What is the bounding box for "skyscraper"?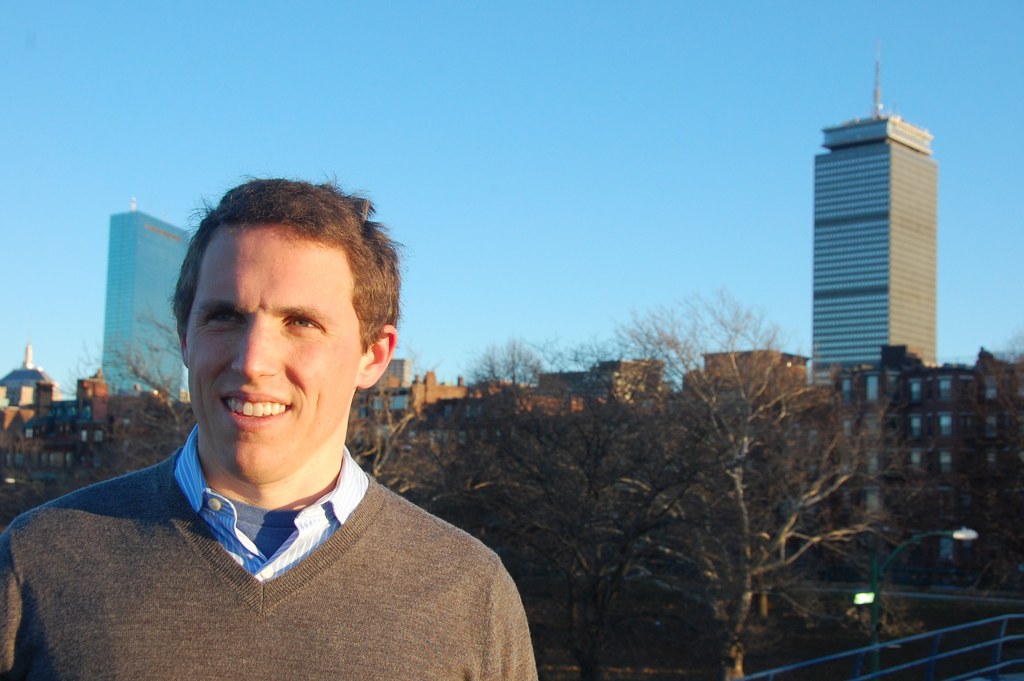
detection(95, 197, 186, 404).
